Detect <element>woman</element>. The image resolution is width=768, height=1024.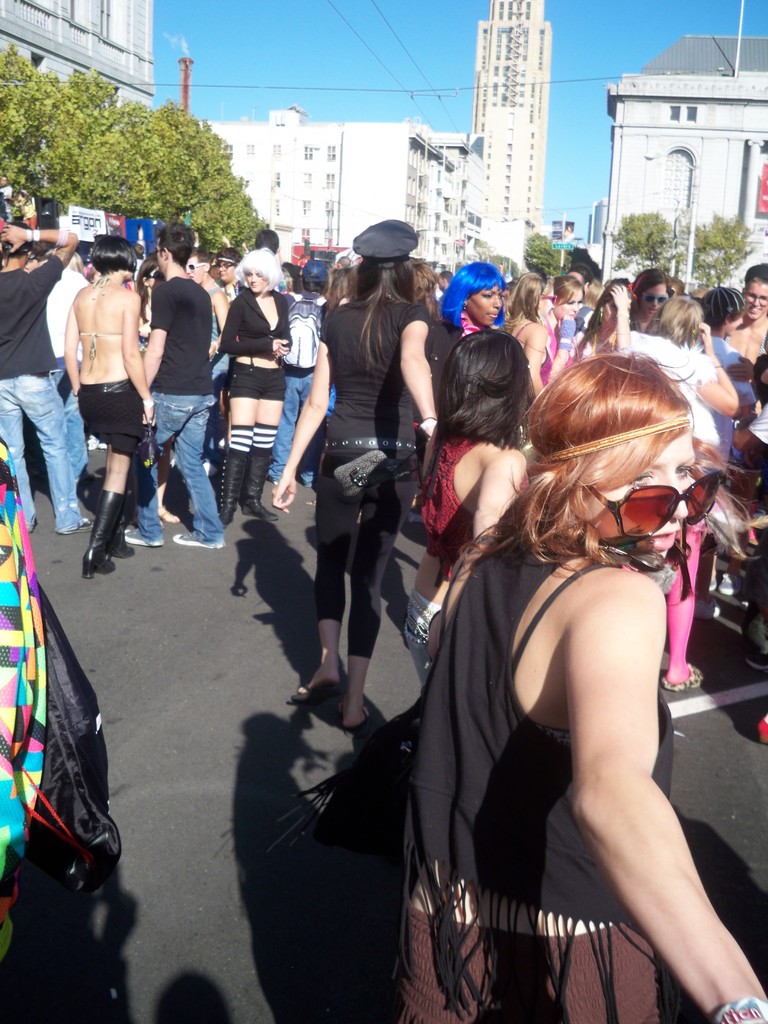
(415,330,542,715).
